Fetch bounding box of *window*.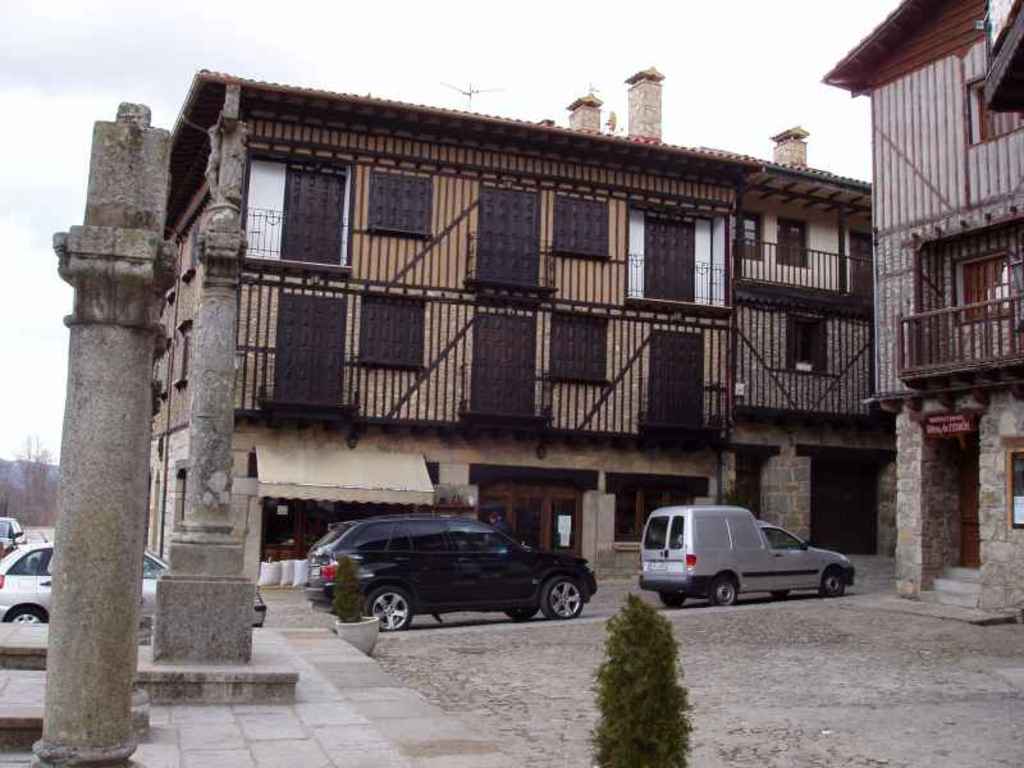
Bbox: (left=966, top=76, right=1023, bottom=141).
